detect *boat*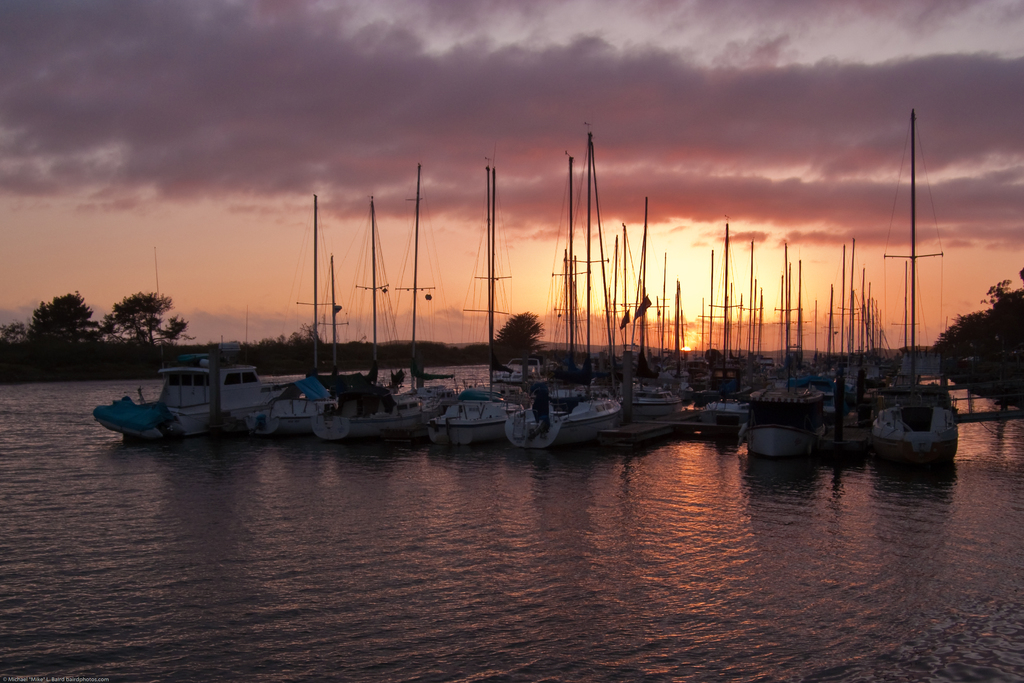
bbox(809, 233, 895, 401)
